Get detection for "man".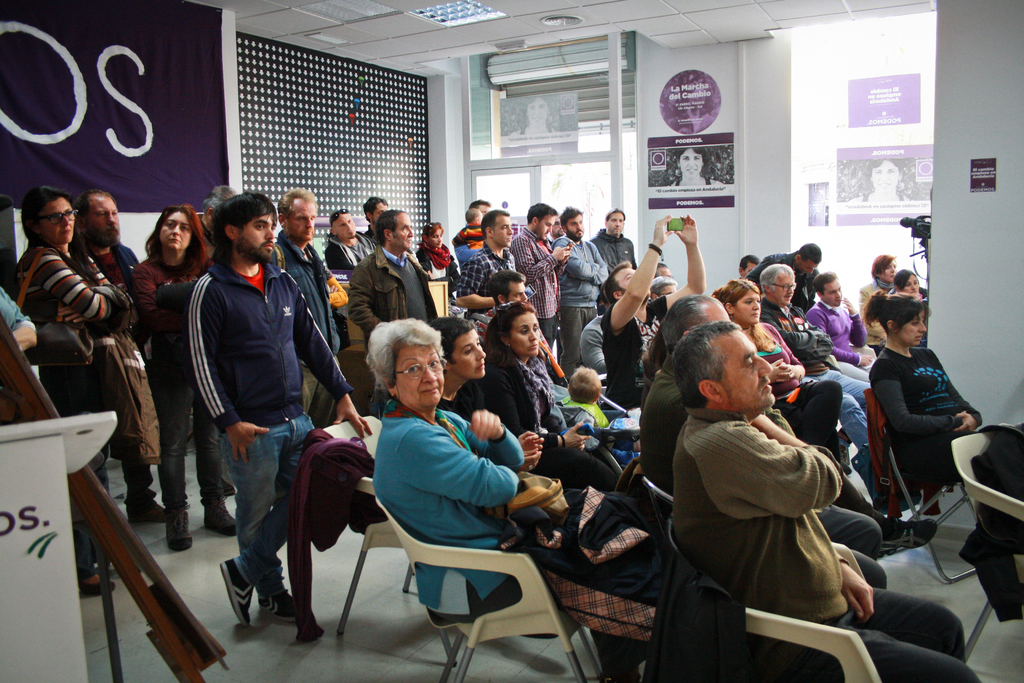
Detection: x1=671 y1=320 x2=982 y2=682.
